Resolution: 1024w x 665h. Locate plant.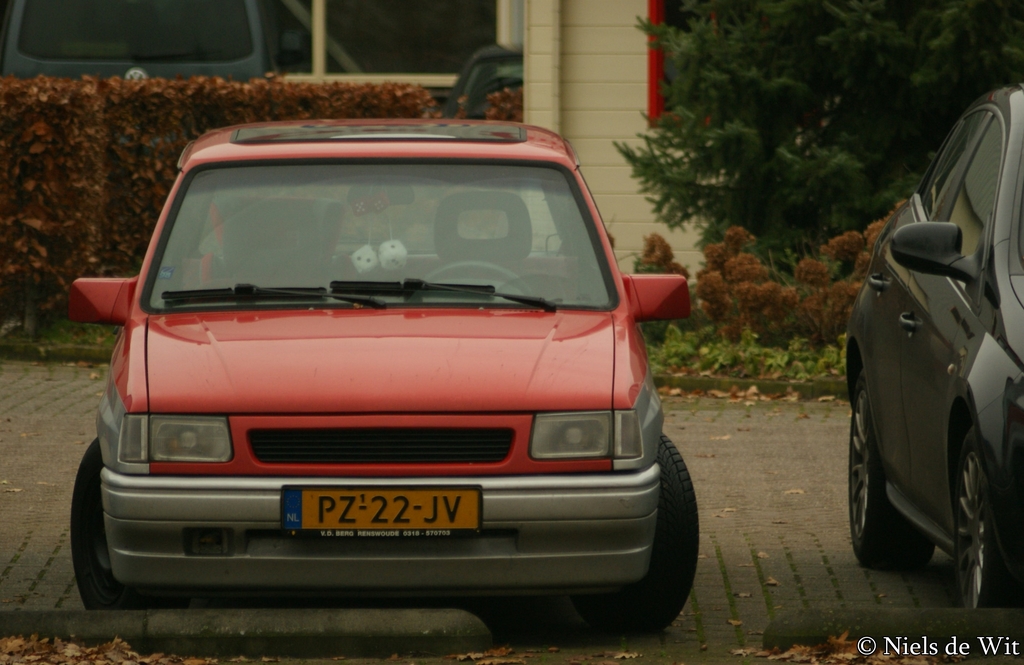
bbox=(604, 204, 908, 374).
